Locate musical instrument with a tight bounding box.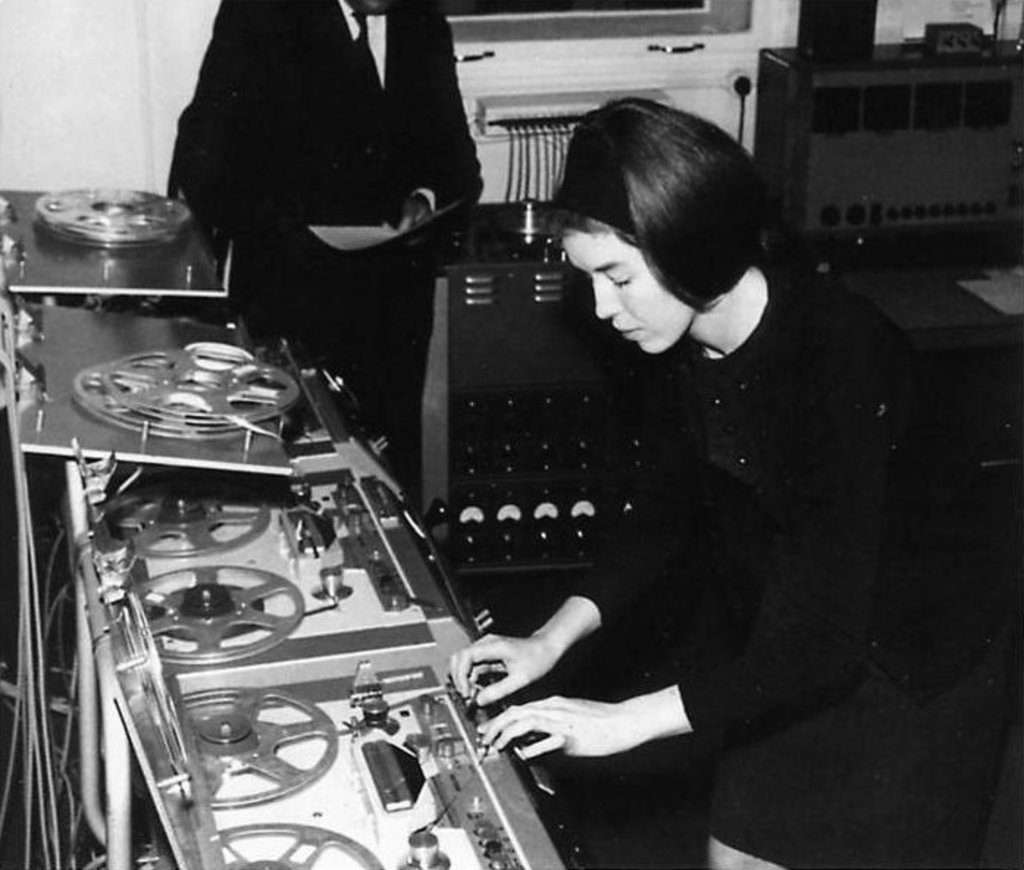
box=[68, 401, 636, 823].
